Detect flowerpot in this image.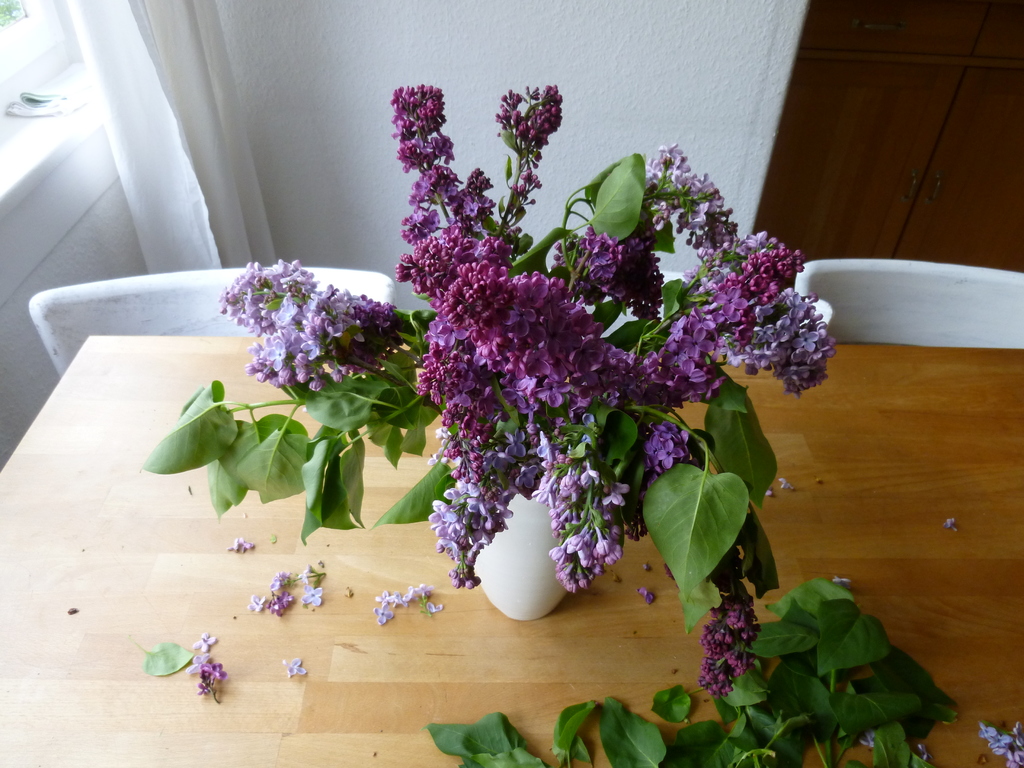
Detection: region(465, 487, 569, 620).
